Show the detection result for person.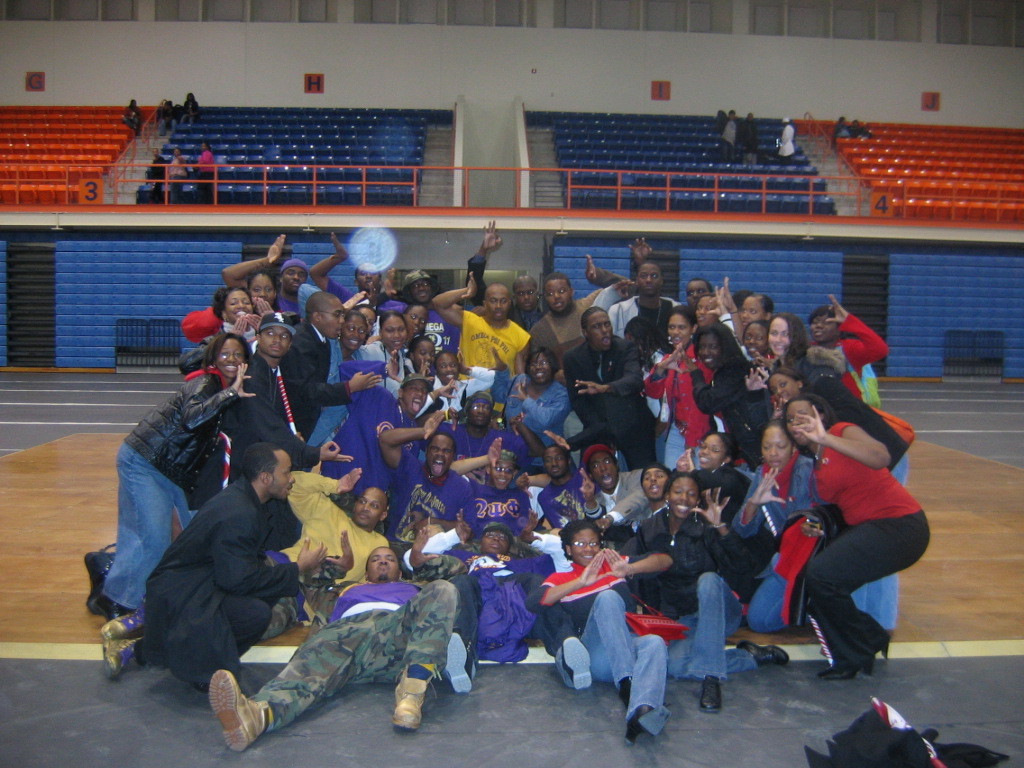
<box>553,304,661,474</box>.
